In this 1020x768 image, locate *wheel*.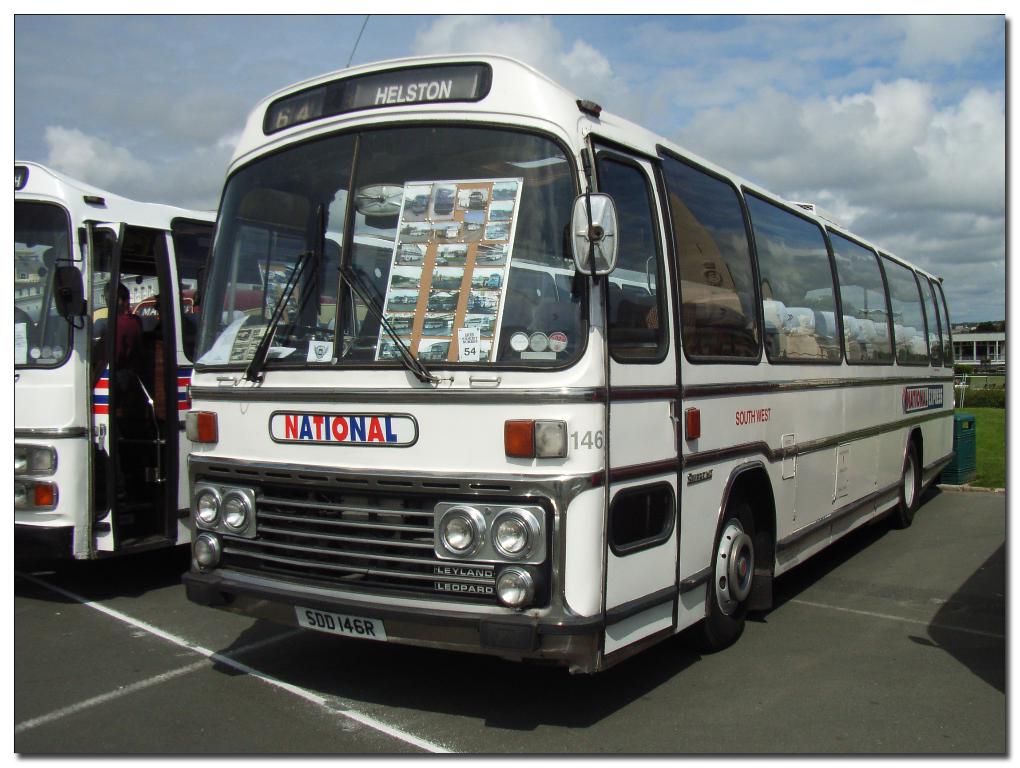
Bounding box: left=708, top=502, right=775, bottom=653.
